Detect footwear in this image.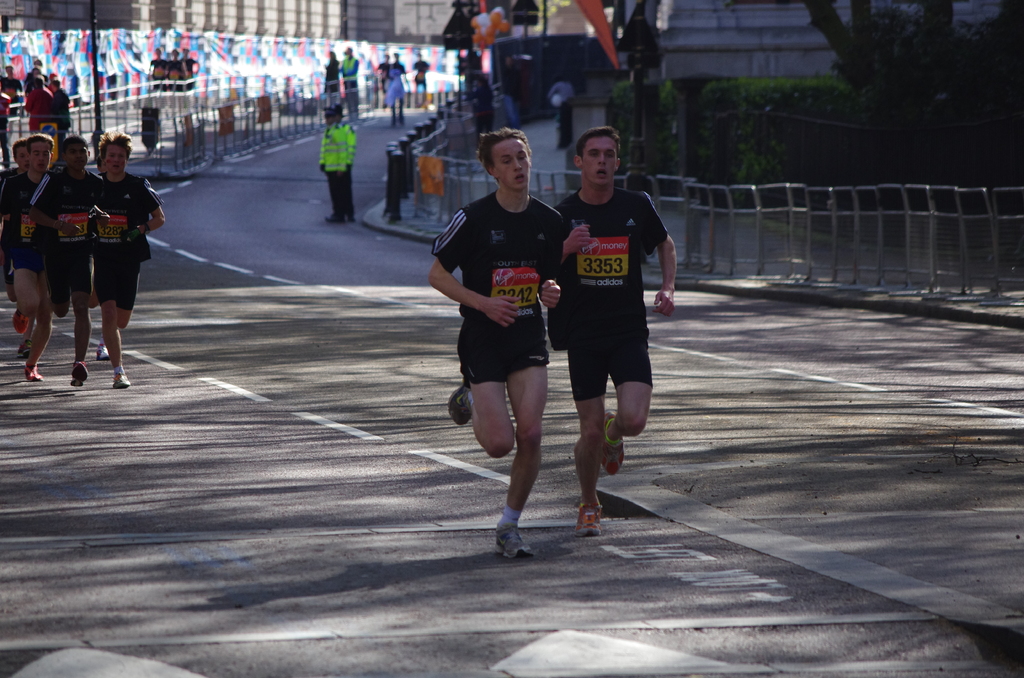
Detection: x1=445 y1=381 x2=474 y2=428.
